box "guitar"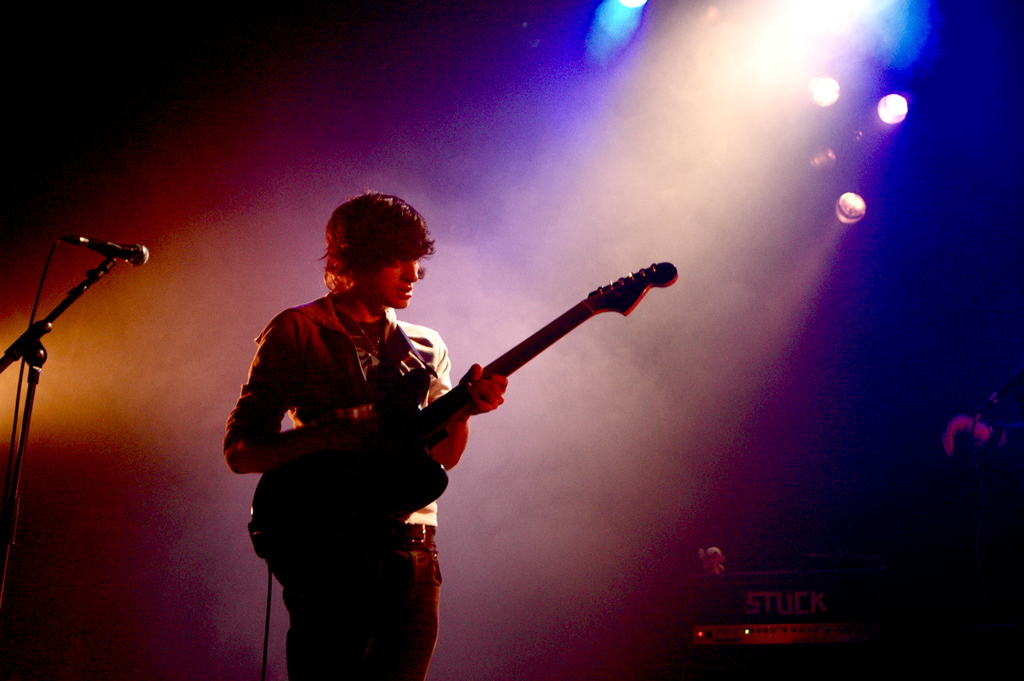
detection(248, 258, 682, 586)
